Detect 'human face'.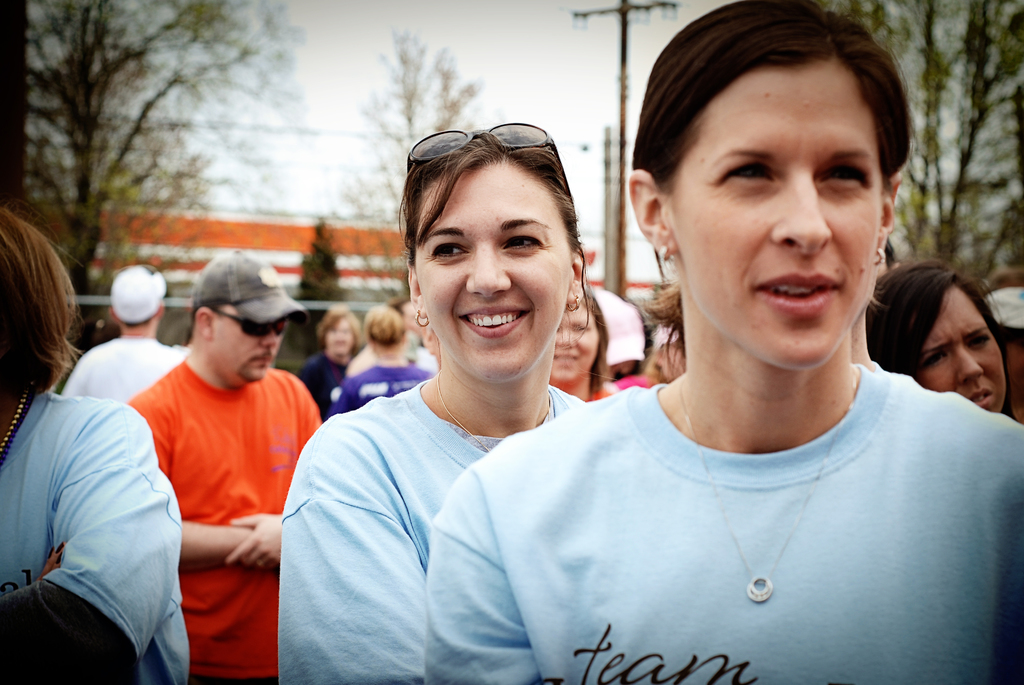
Detected at 323,307,351,352.
